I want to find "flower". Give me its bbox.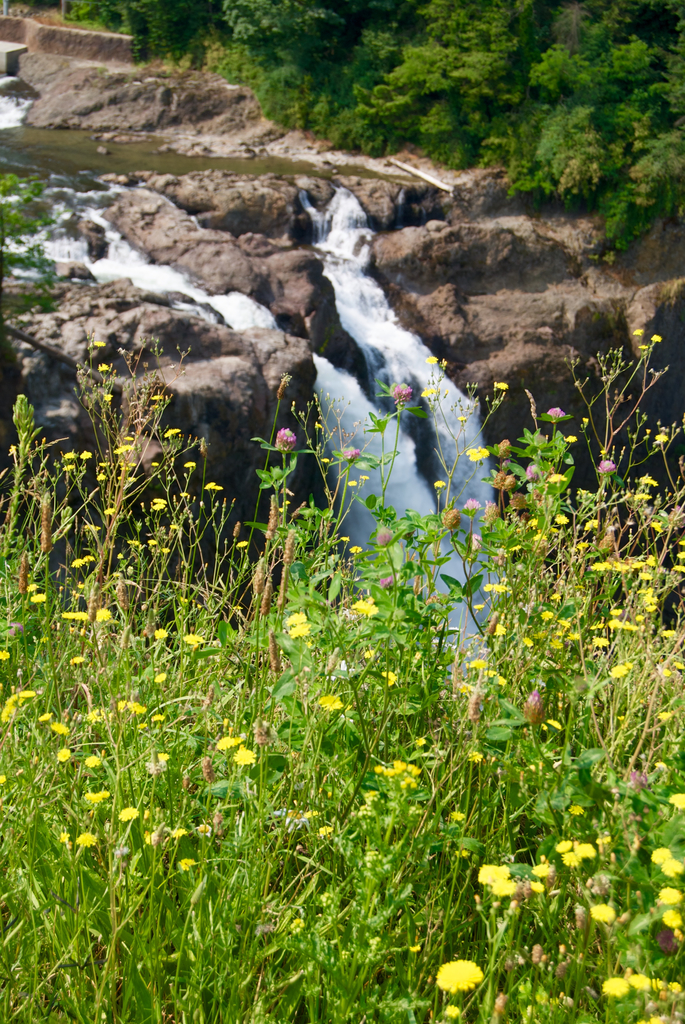
region(375, 761, 417, 792).
